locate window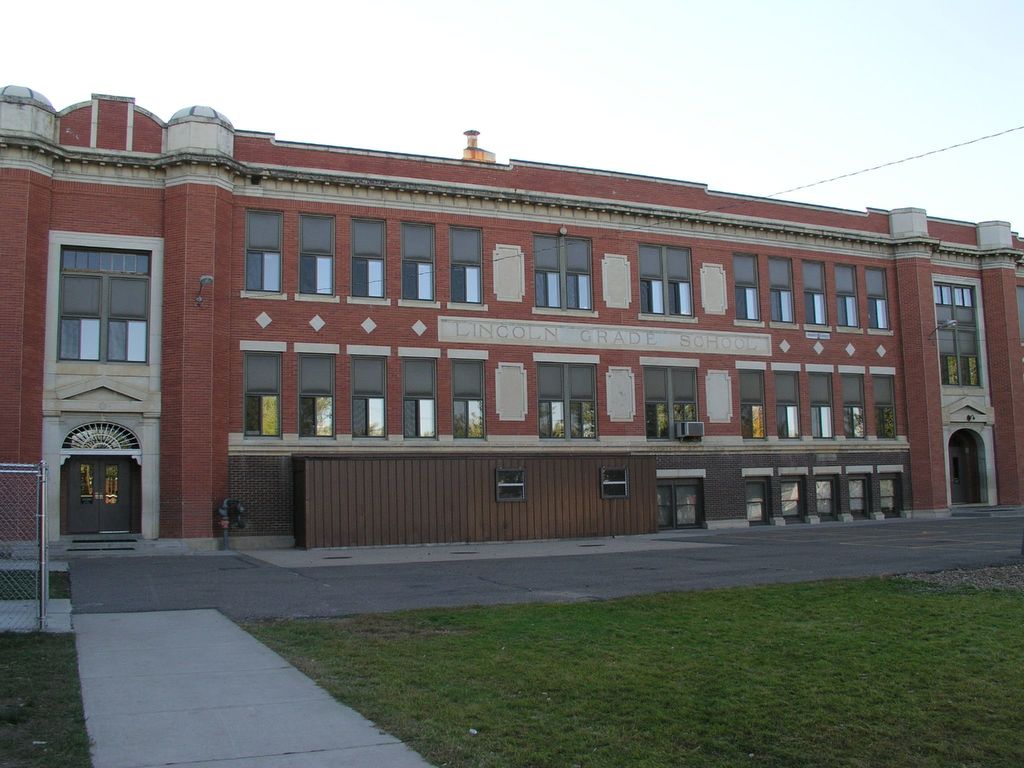
(x1=800, y1=257, x2=825, y2=325)
